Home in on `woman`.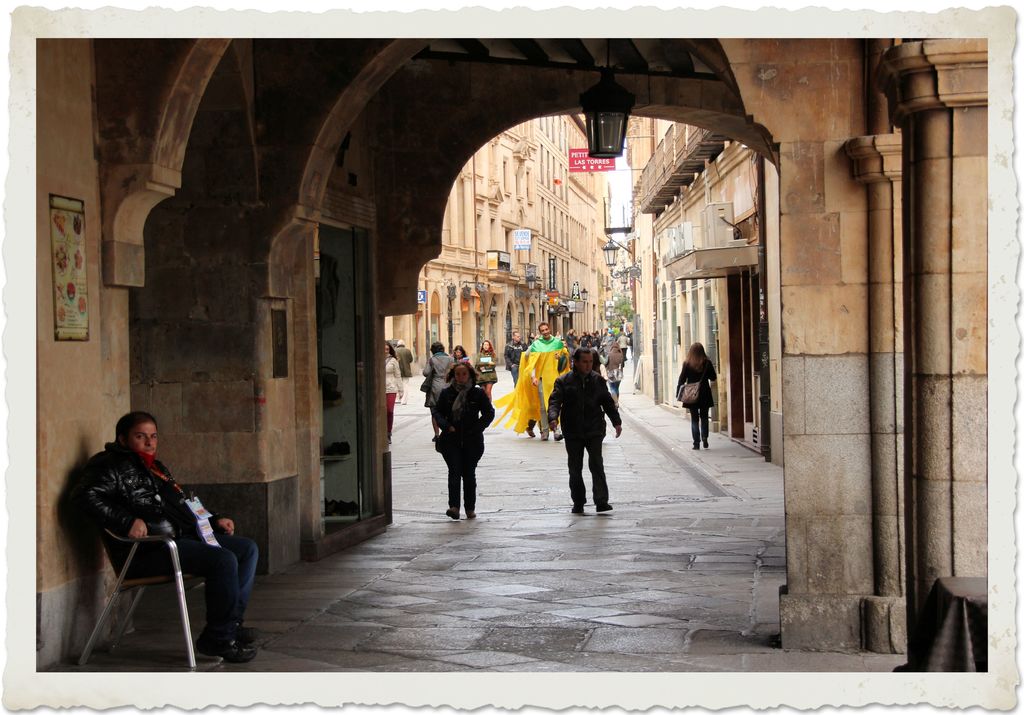
Homed in at <box>452,341,474,370</box>.
